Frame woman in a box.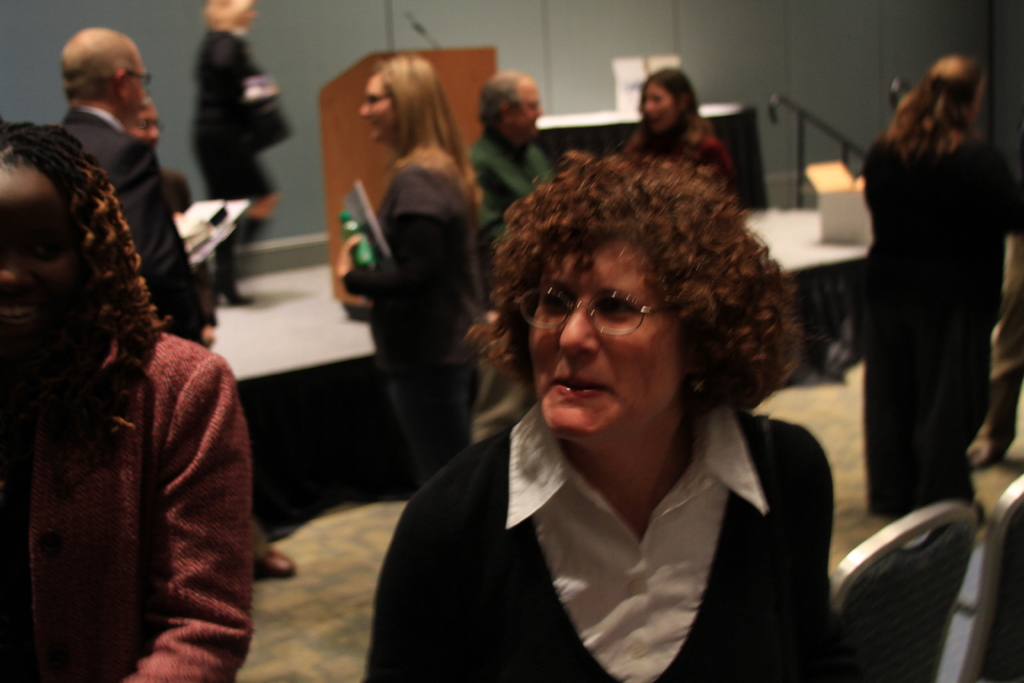
332, 54, 483, 481.
